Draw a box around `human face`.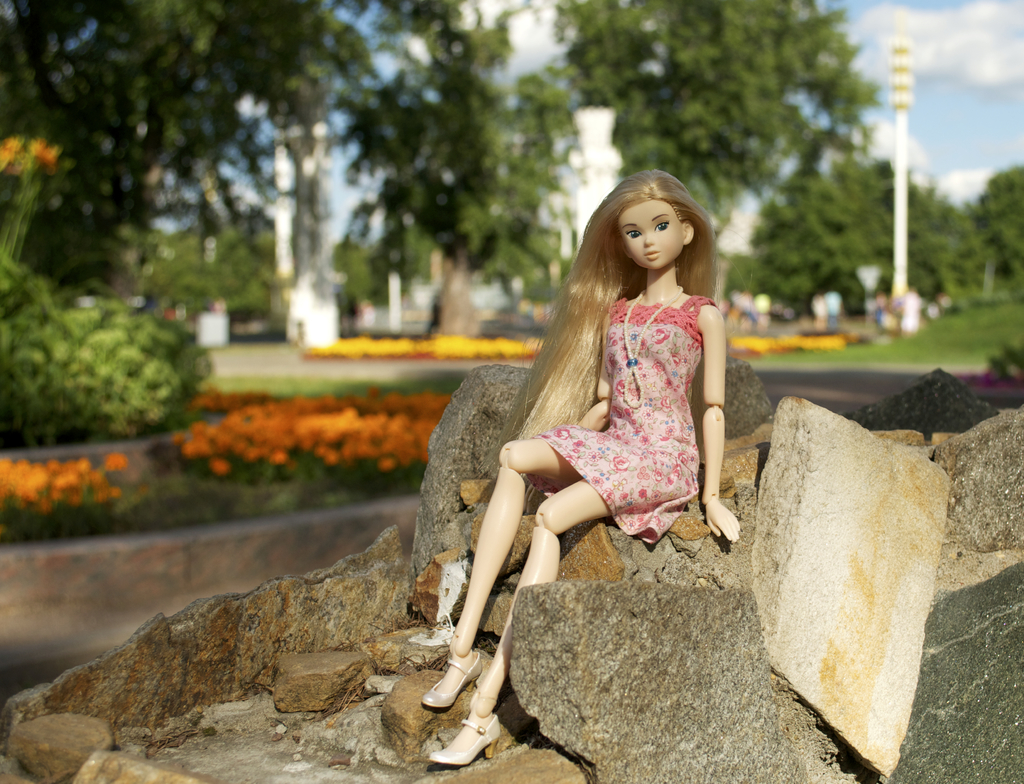
rect(616, 197, 684, 271).
